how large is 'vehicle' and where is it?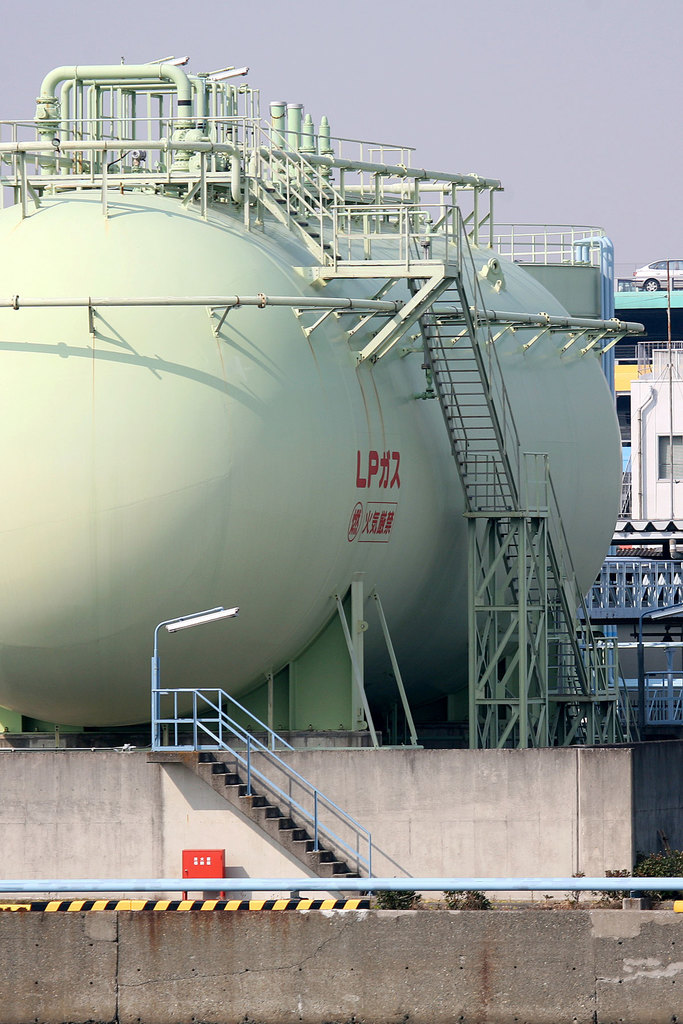
Bounding box: [630,257,681,290].
